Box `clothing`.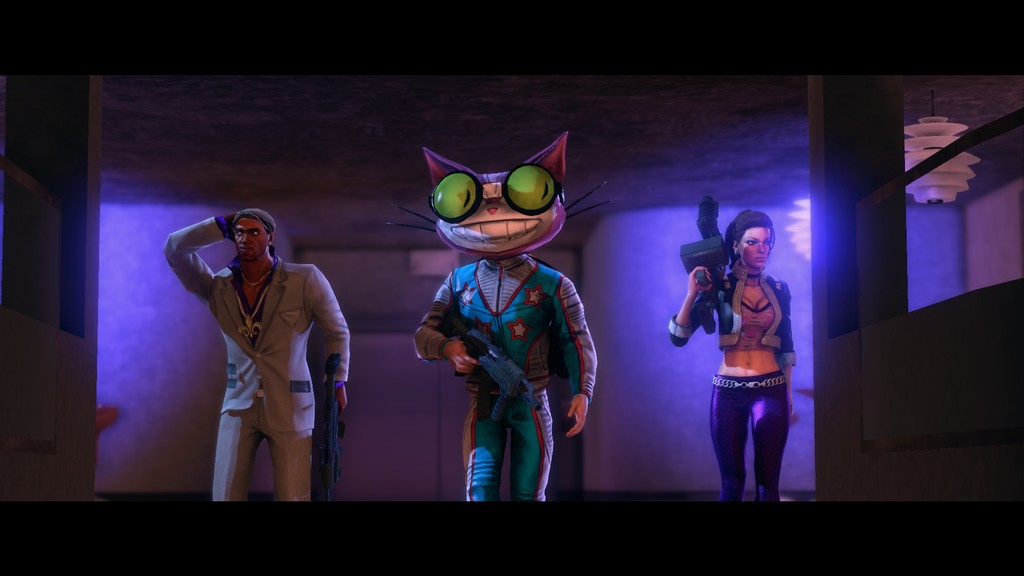
detection(710, 368, 790, 503).
